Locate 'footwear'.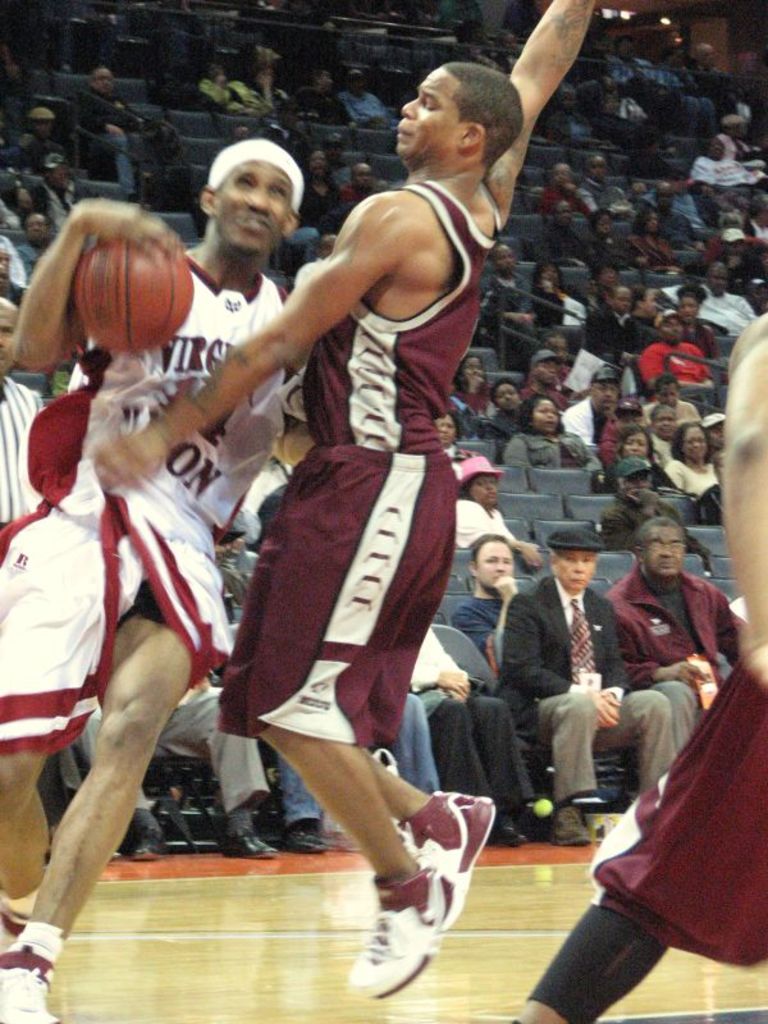
Bounding box: x1=118, y1=815, x2=163, y2=858.
